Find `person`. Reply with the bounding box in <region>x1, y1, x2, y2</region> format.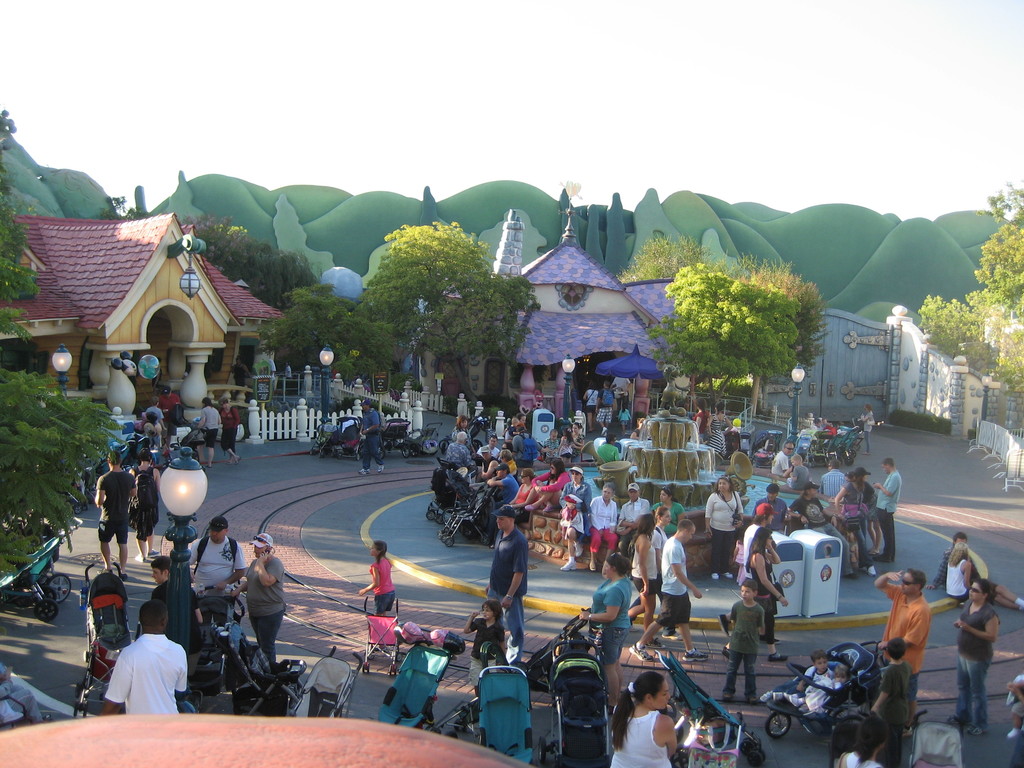
<region>95, 448, 138, 579</region>.
